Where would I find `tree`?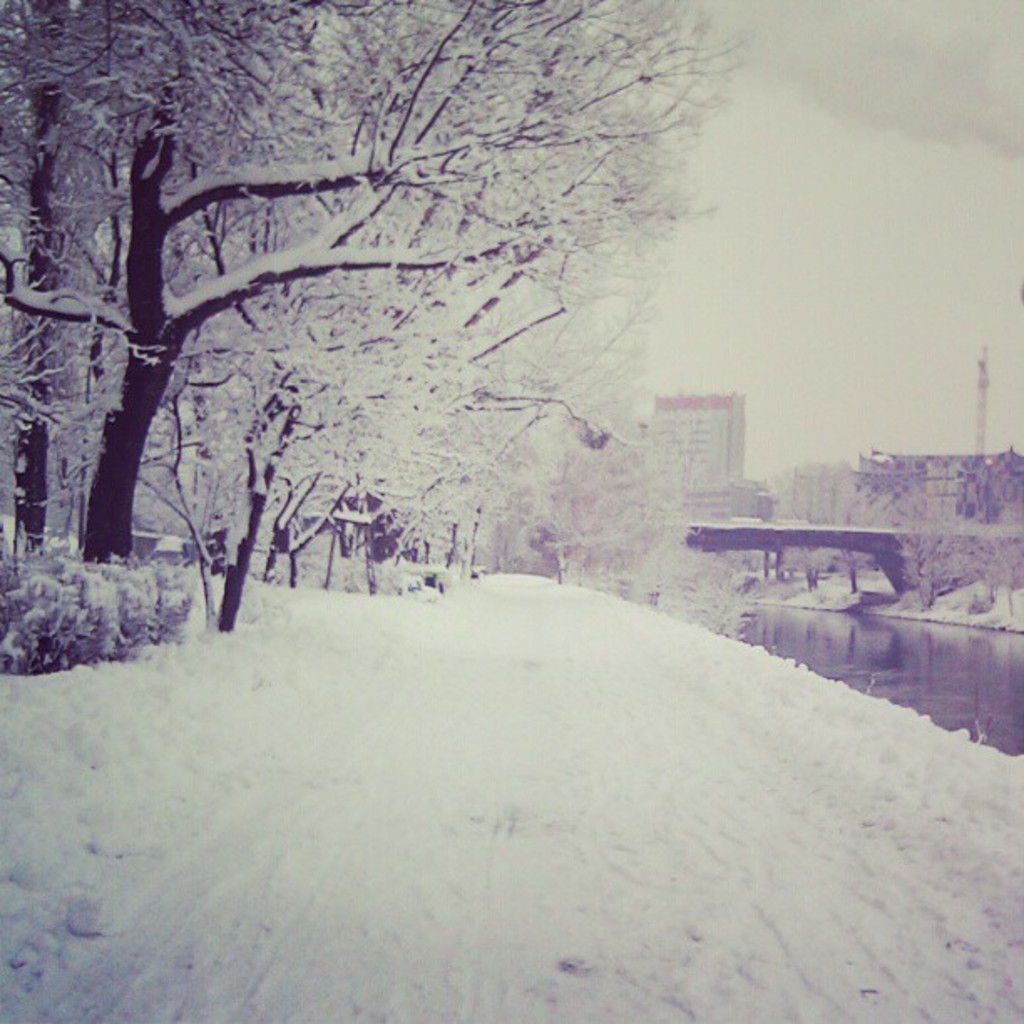
At 0/3/112/671.
